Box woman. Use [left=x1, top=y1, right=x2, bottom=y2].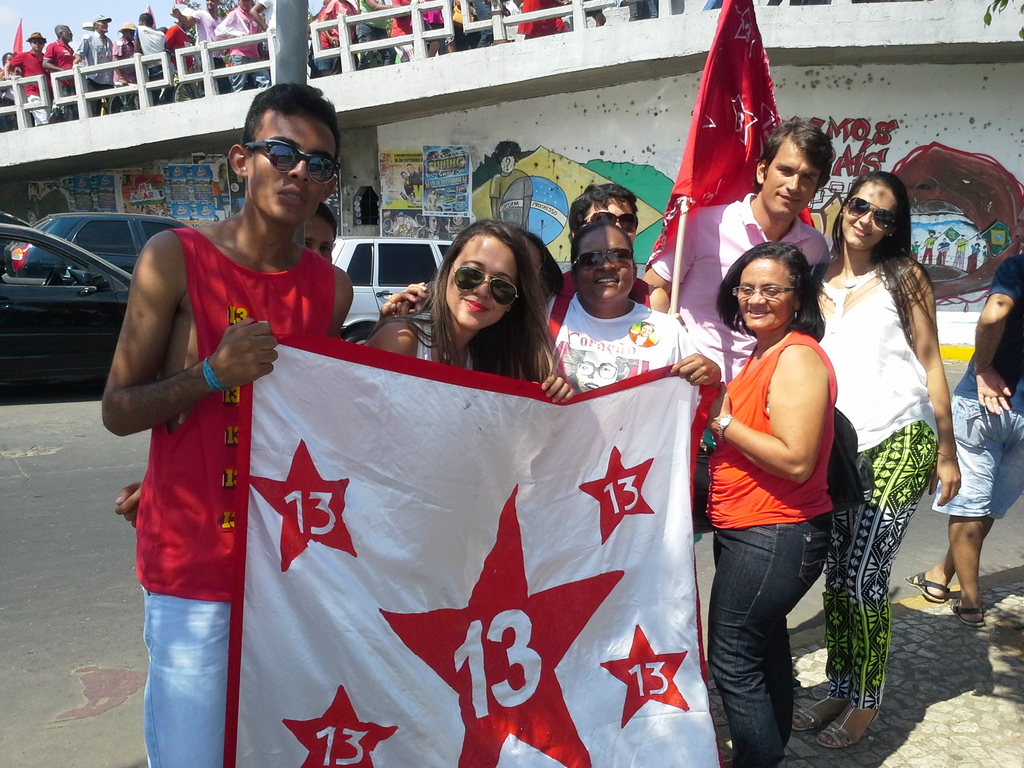
[left=360, top=214, right=593, bottom=405].
